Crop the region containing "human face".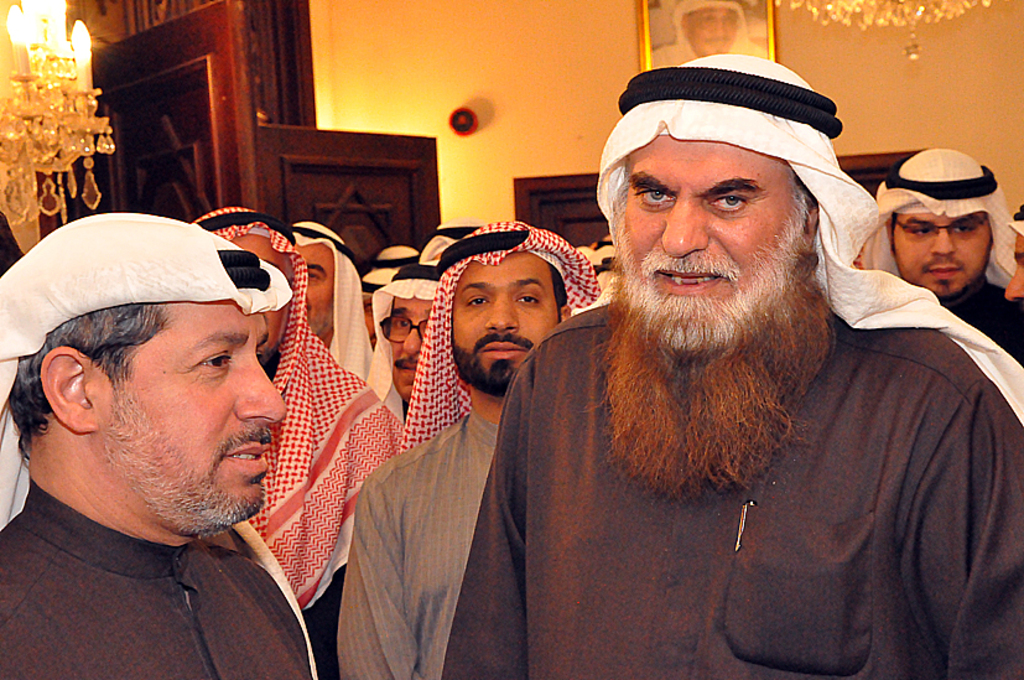
Crop region: x1=293 y1=243 x2=336 y2=334.
